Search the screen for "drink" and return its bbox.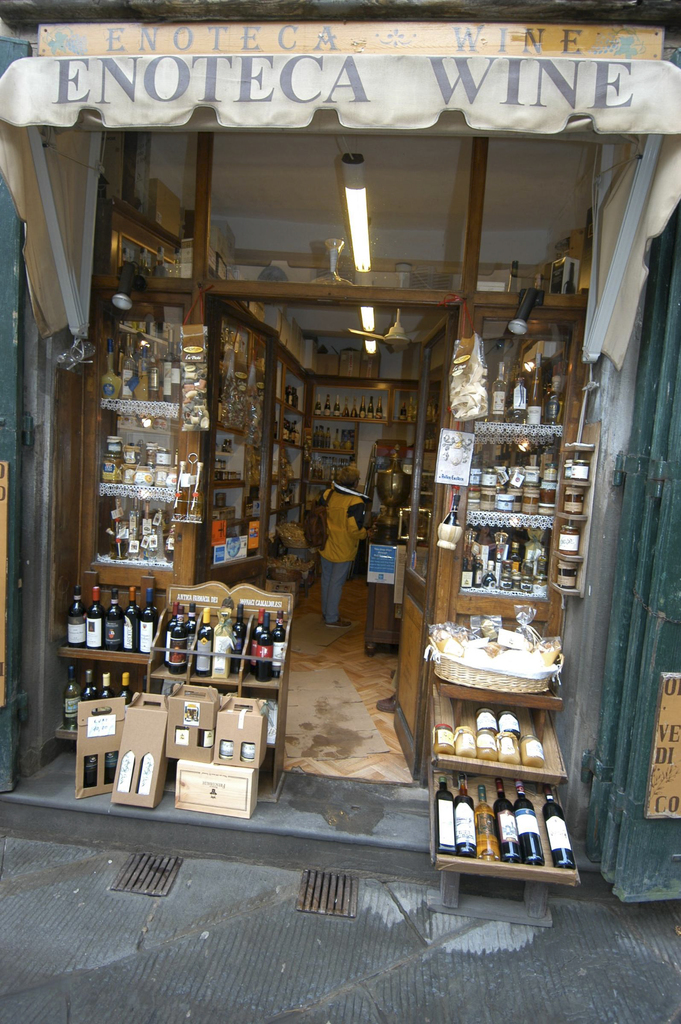
Found: box(102, 671, 116, 697).
